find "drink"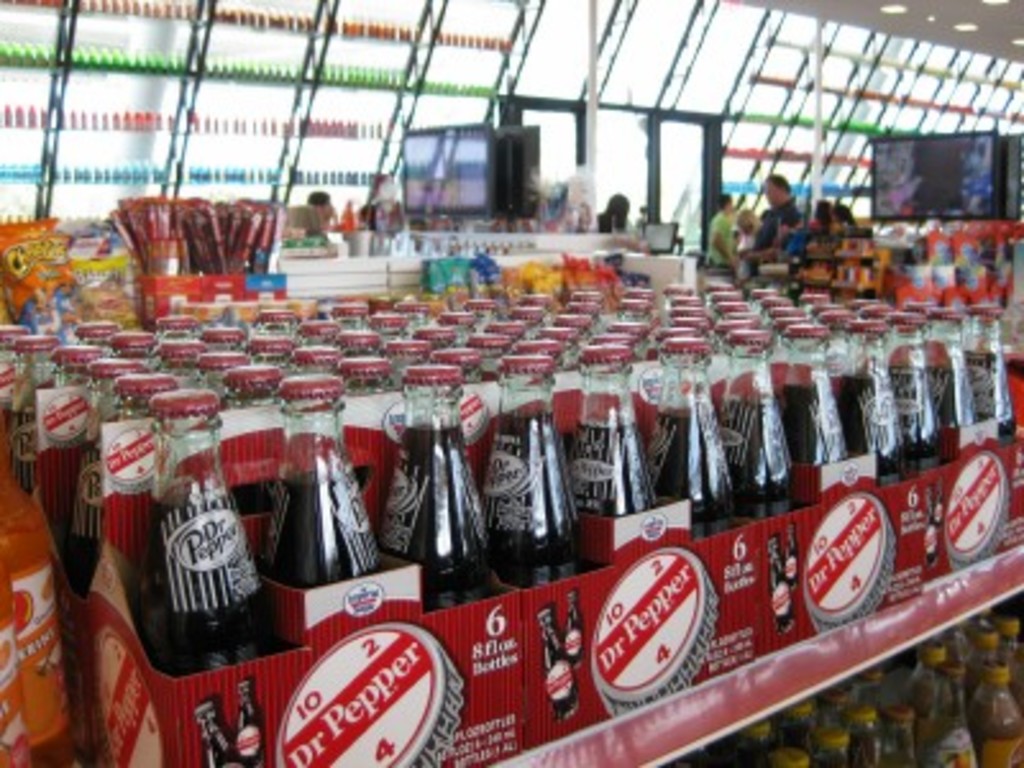
detection(660, 404, 735, 530)
